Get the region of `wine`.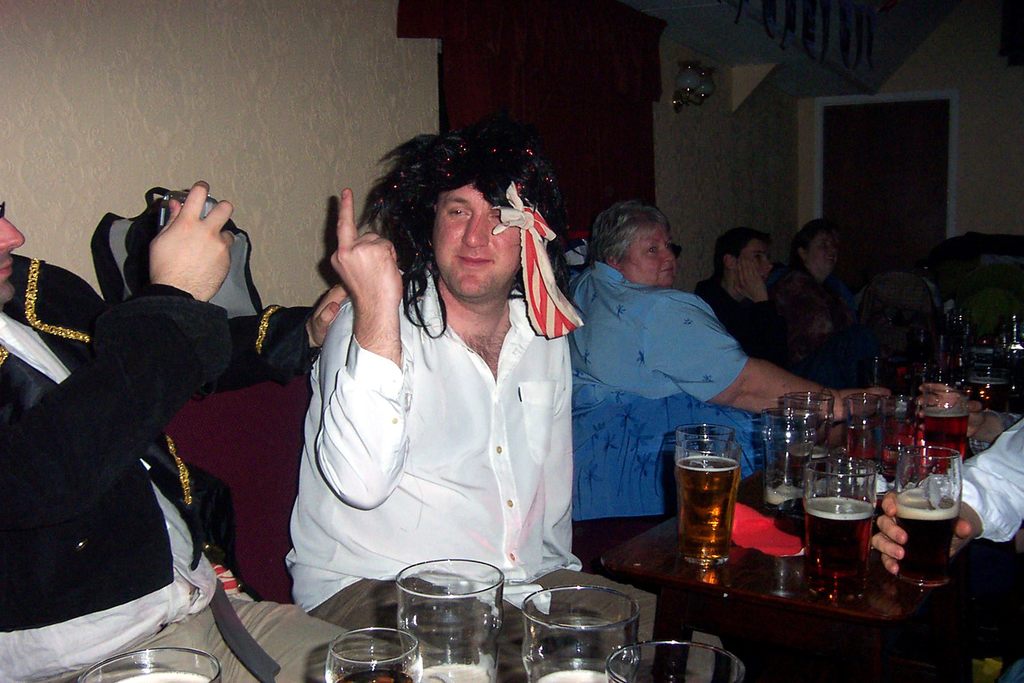
rect(796, 491, 875, 604).
